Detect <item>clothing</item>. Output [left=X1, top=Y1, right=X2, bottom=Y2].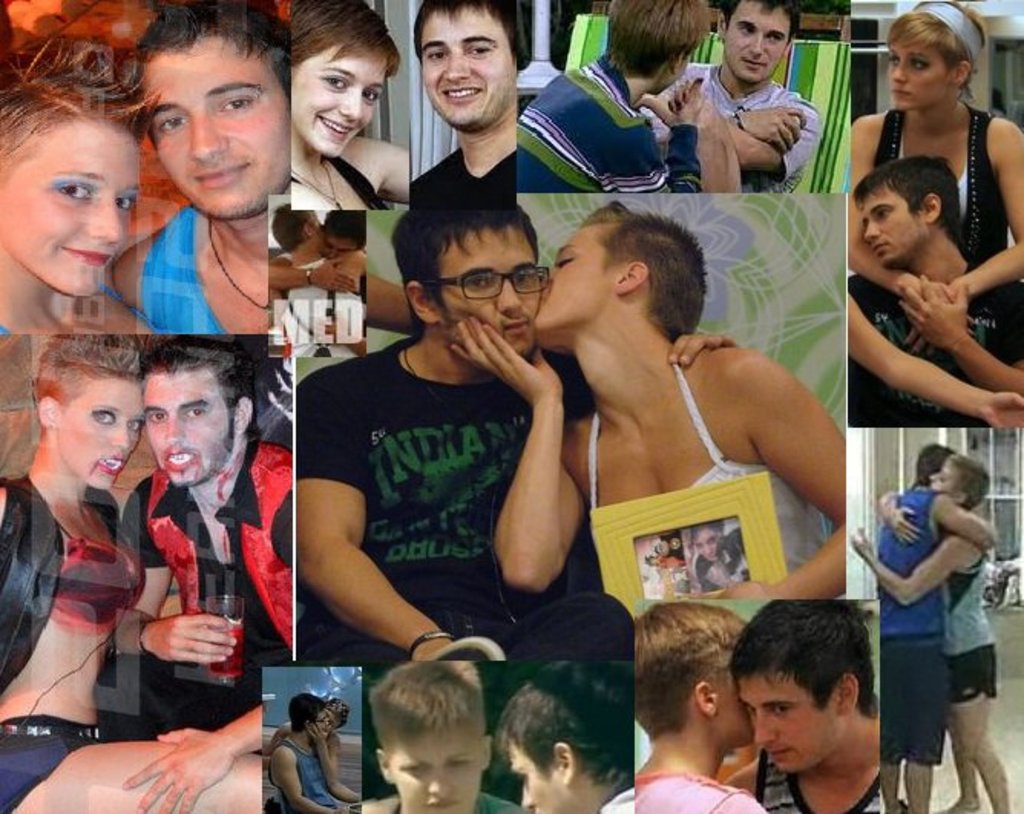
[left=871, top=486, right=949, bottom=766].
